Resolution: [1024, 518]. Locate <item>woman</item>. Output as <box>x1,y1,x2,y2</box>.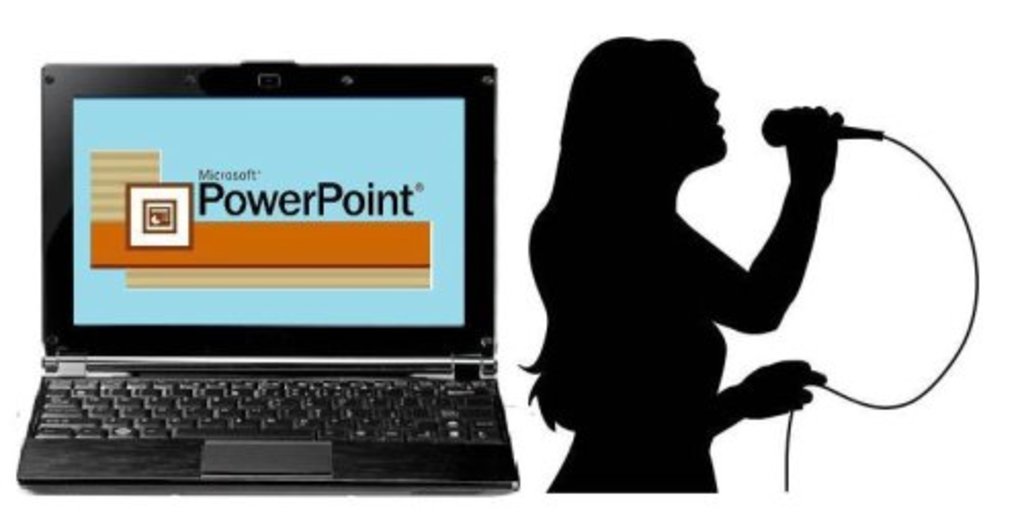
<box>508,14,805,514</box>.
